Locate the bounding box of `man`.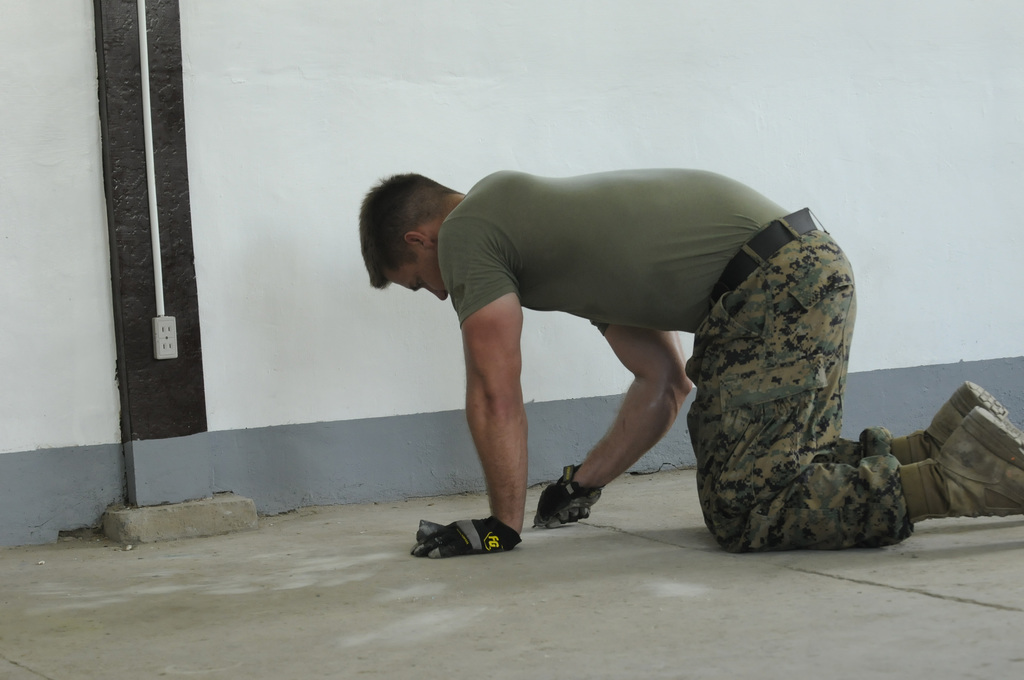
Bounding box: bbox(322, 160, 930, 563).
